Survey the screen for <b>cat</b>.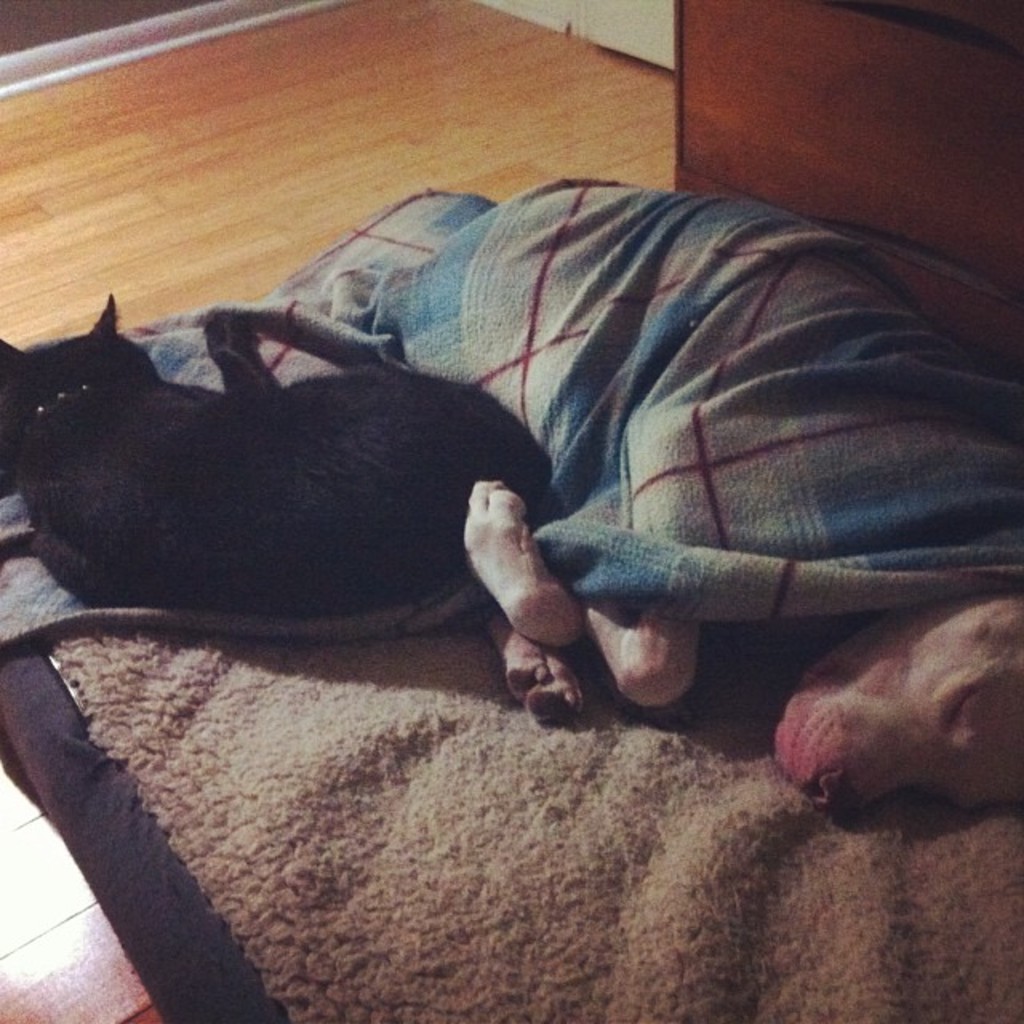
Survey found: locate(0, 286, 562, 618).
